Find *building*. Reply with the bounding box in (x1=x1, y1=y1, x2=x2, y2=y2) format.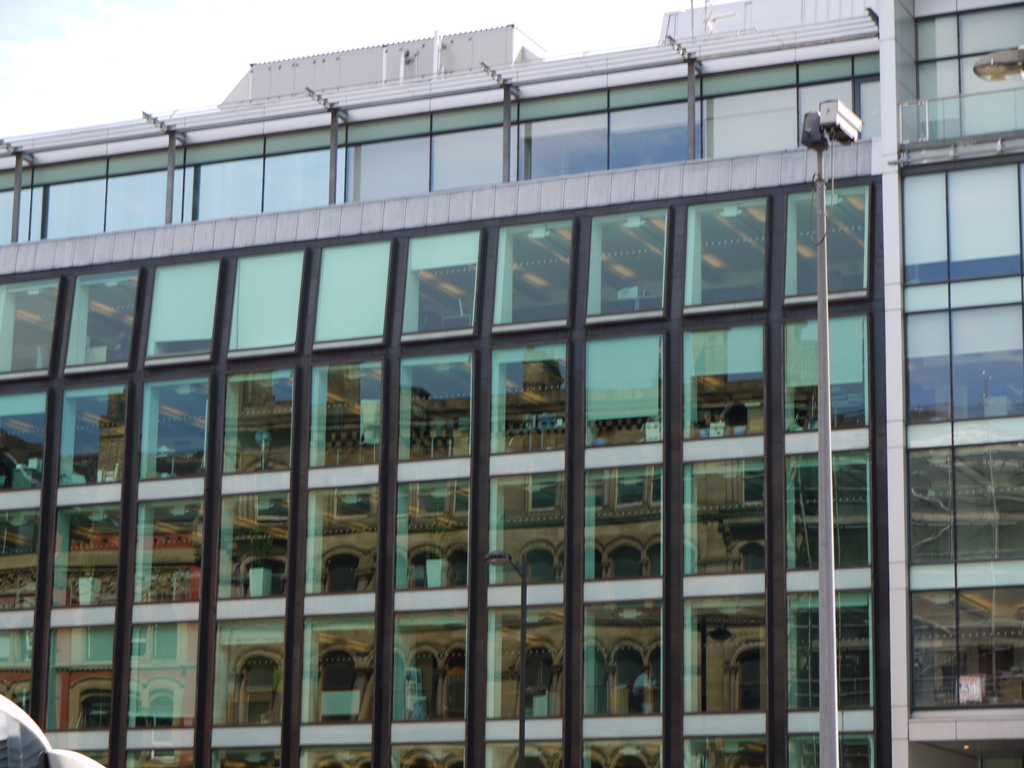
(x1=0, y1=1, x2=1023, y2=767).
